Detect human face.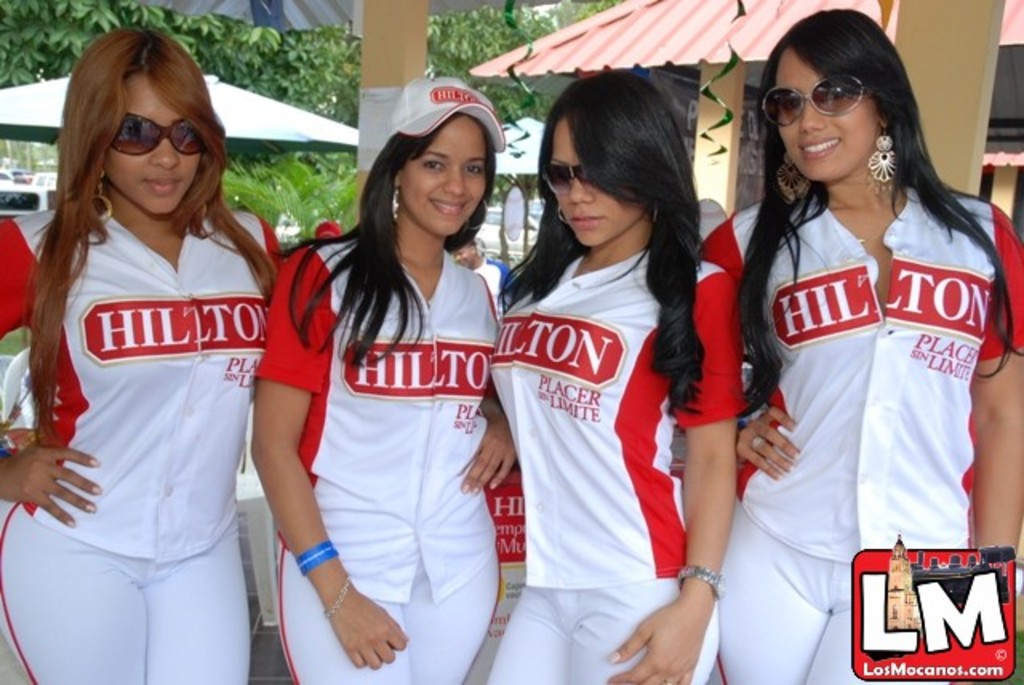
Detected at box(541, 114, 650, 253).
